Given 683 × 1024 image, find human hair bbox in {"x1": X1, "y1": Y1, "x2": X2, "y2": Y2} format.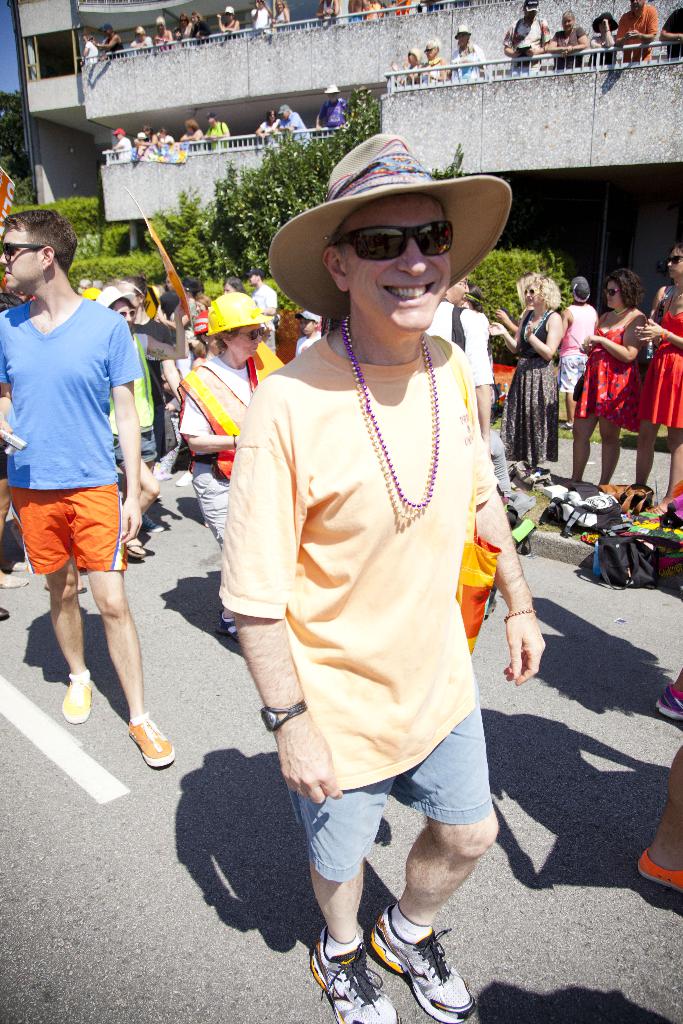
{"x1": 184, "y1": 120, "x2": 198, "y2": 132}.
